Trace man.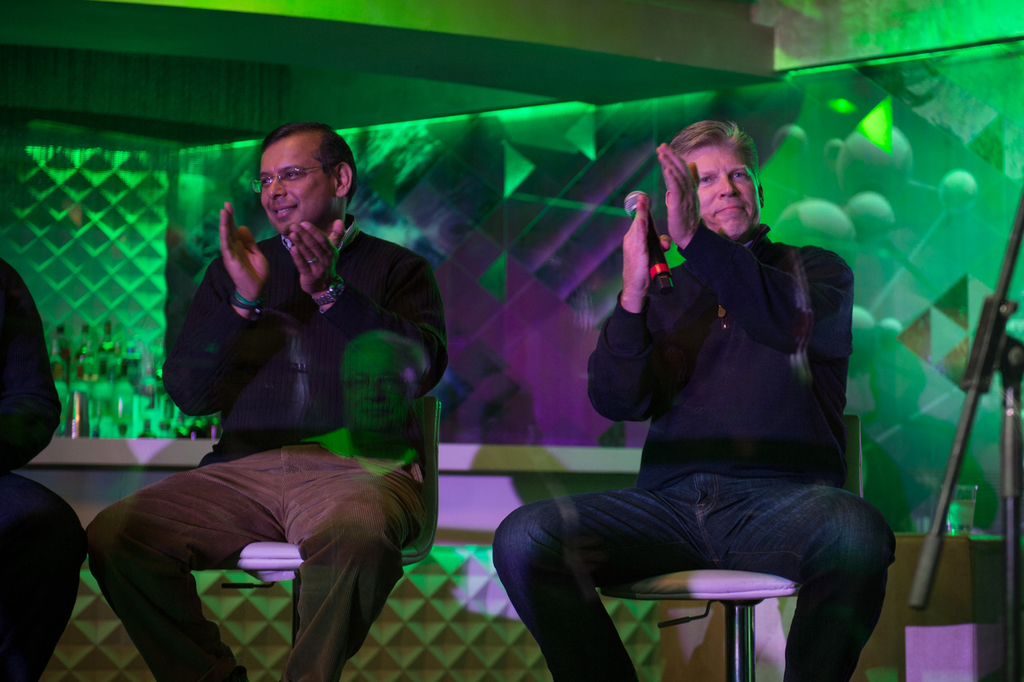
Traced to x1=490, y1=117, x2=895, y2=681.
